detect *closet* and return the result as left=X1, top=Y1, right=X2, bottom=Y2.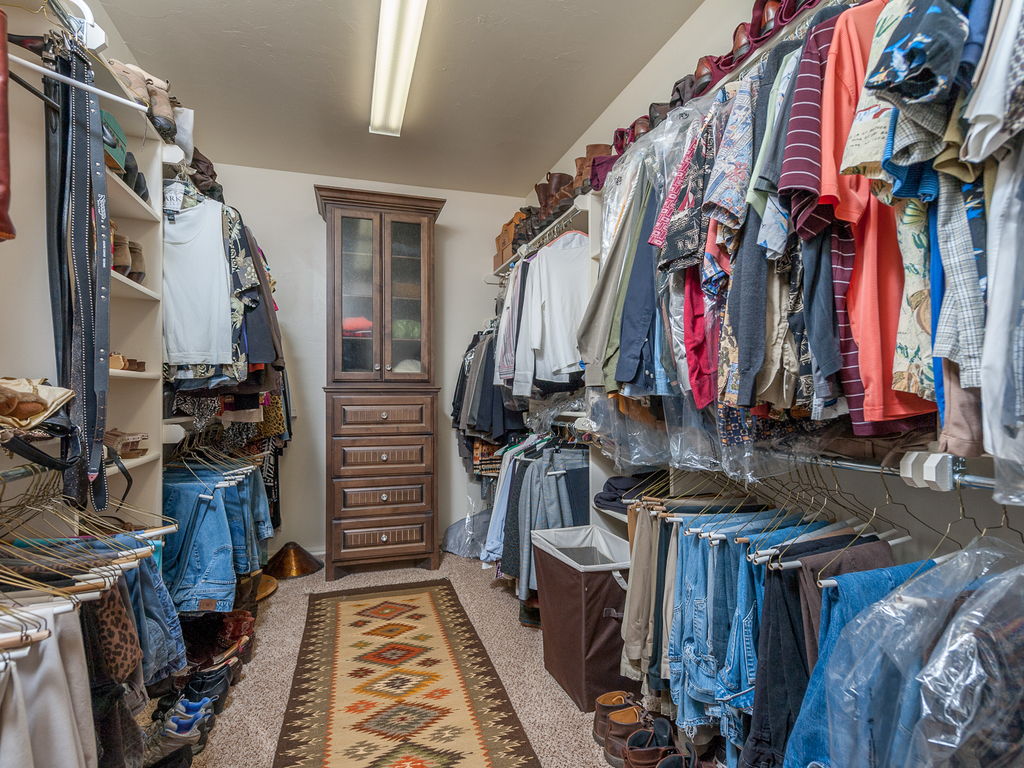
left=168, top=445, right=276, bottom=621.
